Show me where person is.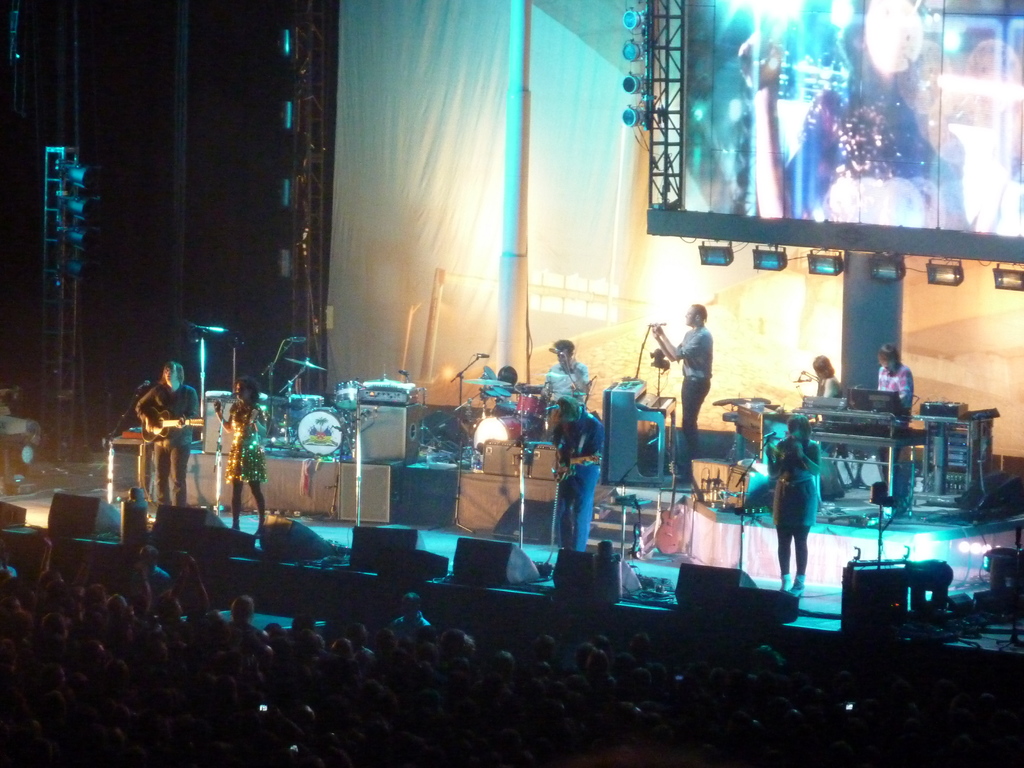
person is at <region>137, 362, 199, 515</region>.
